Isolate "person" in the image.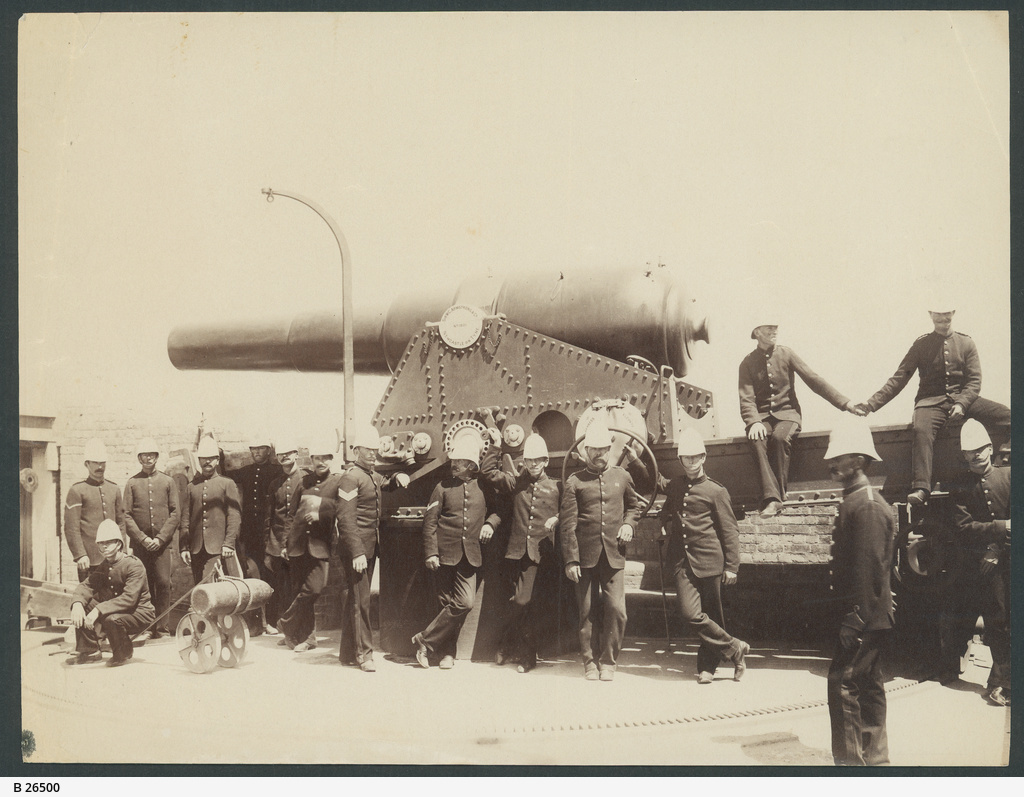
Isolated region: left=663, top=422, right=744, bottom=692.
